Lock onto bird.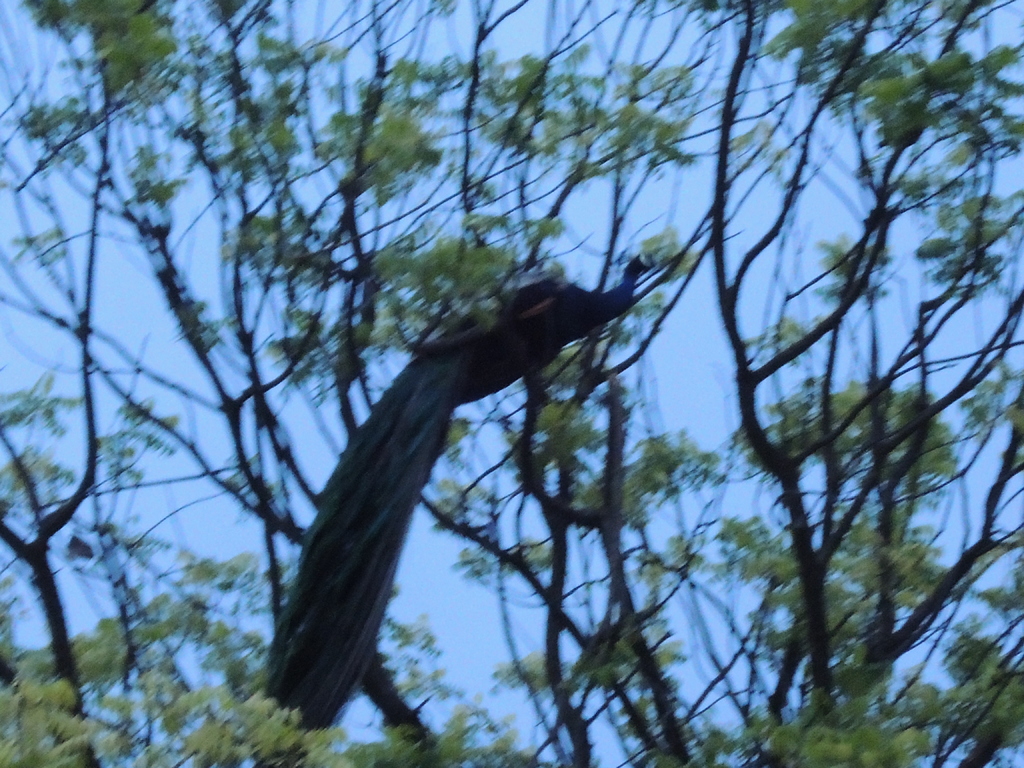
Locked: <bbox>319, 269, 654, 735</bbox>.
